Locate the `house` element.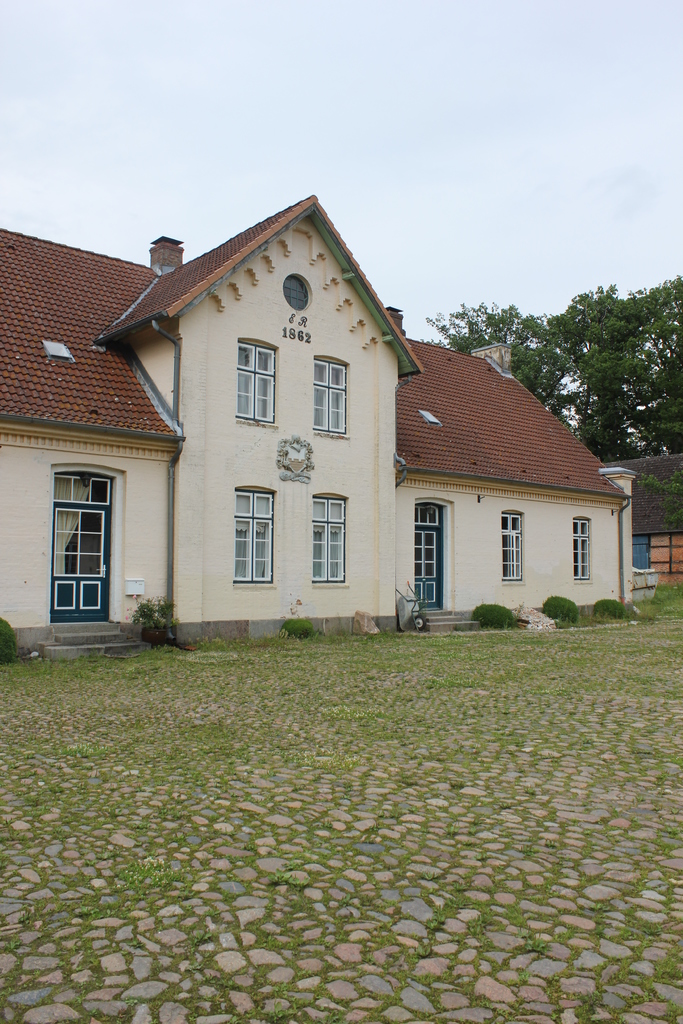
Element bbox: l=613, t=449, r=682, b=585.
